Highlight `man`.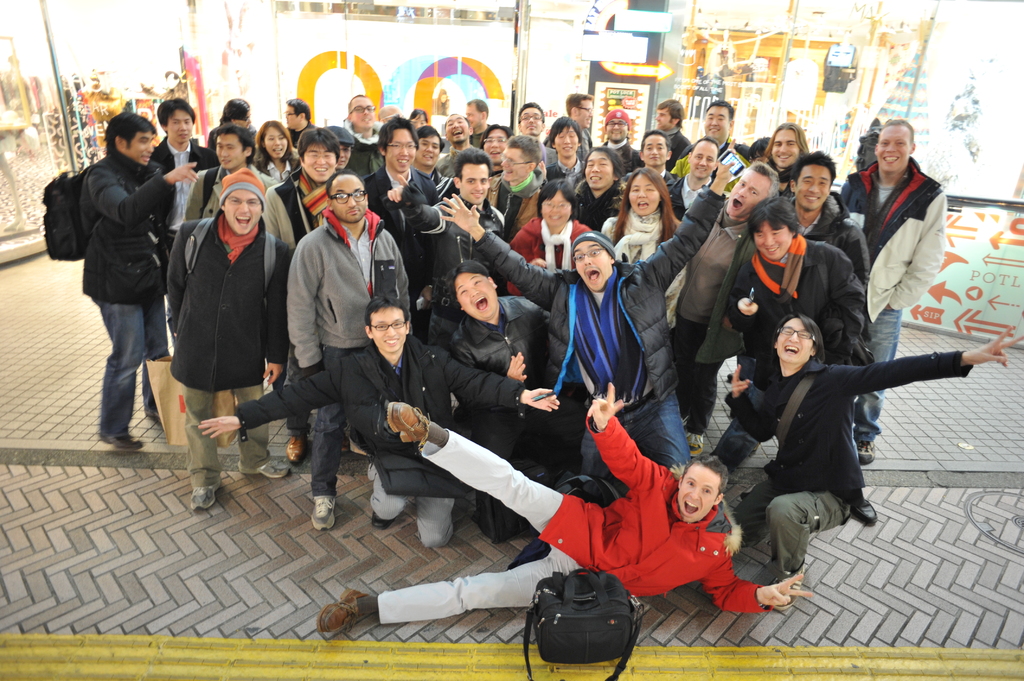
Highlighted region: region(596, 111, 644, 183).
